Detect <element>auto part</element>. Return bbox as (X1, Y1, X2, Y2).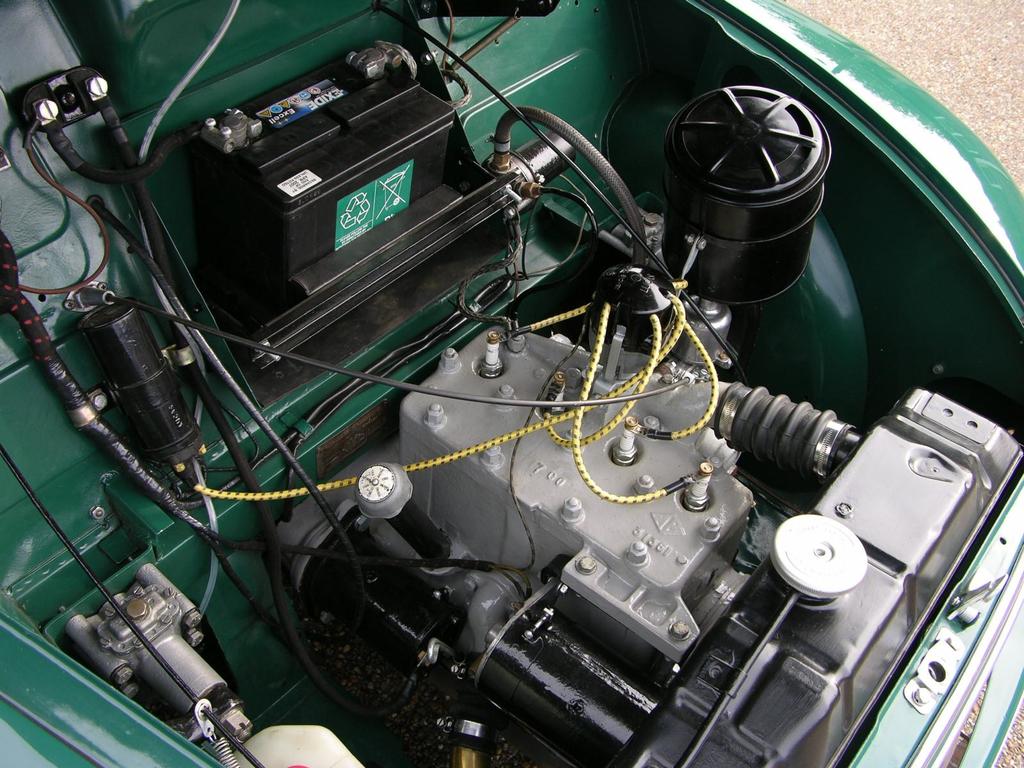
(230, 728, 401, 767).
